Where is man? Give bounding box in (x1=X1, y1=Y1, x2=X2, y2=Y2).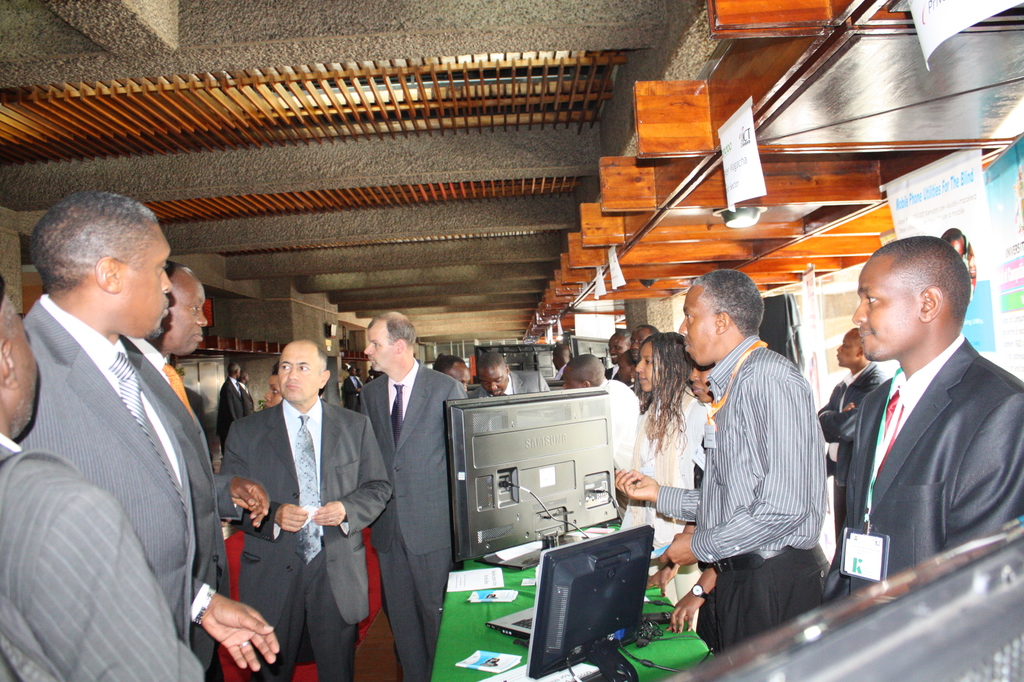
(x1=815, y1=324, x2=890, y2=523).
